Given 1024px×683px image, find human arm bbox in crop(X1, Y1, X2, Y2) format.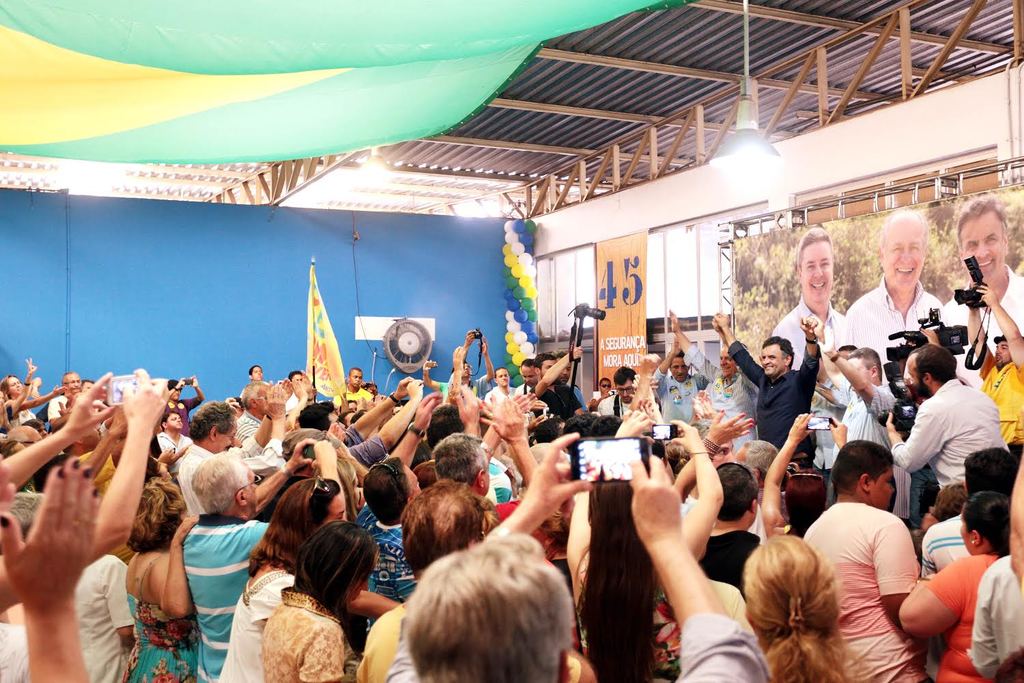
crop(342, 585, 398, 620).
